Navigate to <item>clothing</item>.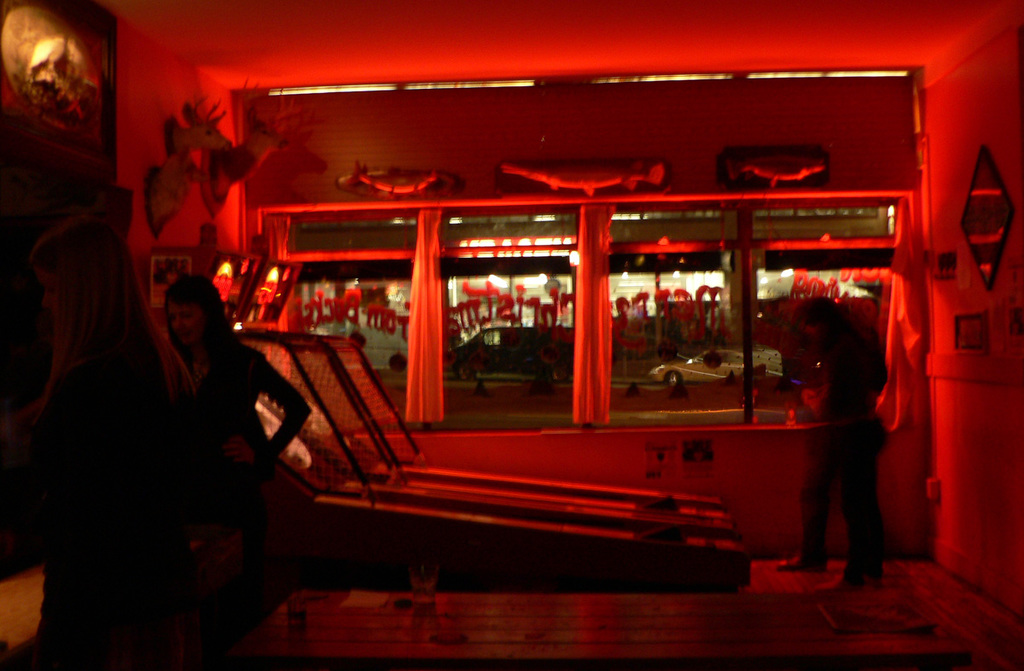
Navigation target: select_region(173, 334, 312, 670).
